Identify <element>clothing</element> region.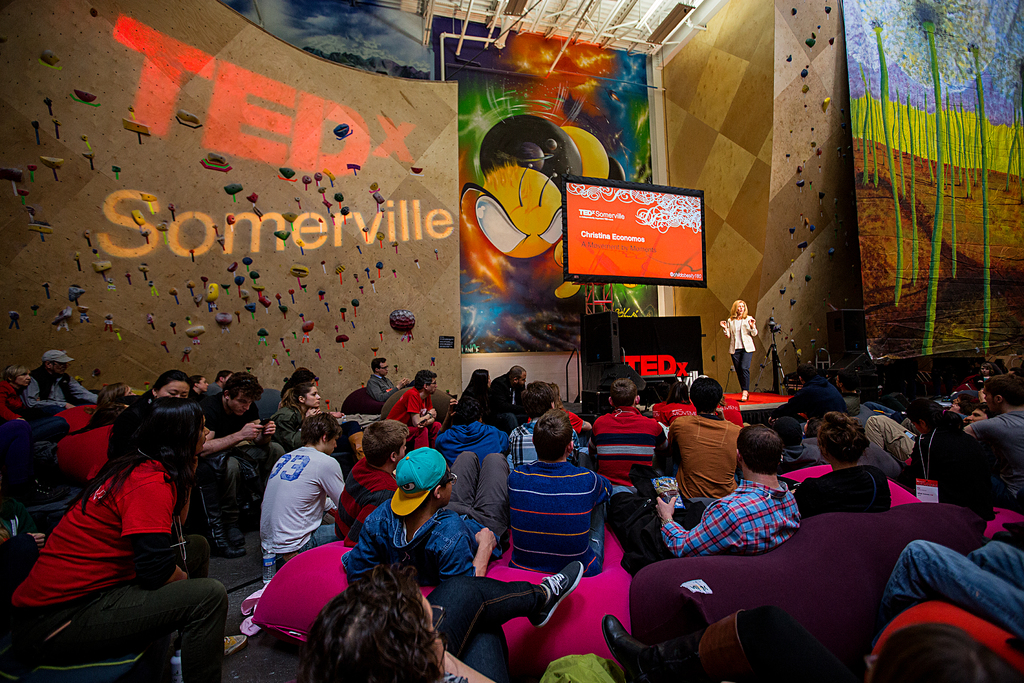
Region: x1=867, y1=415, x2=903, y2=462.
